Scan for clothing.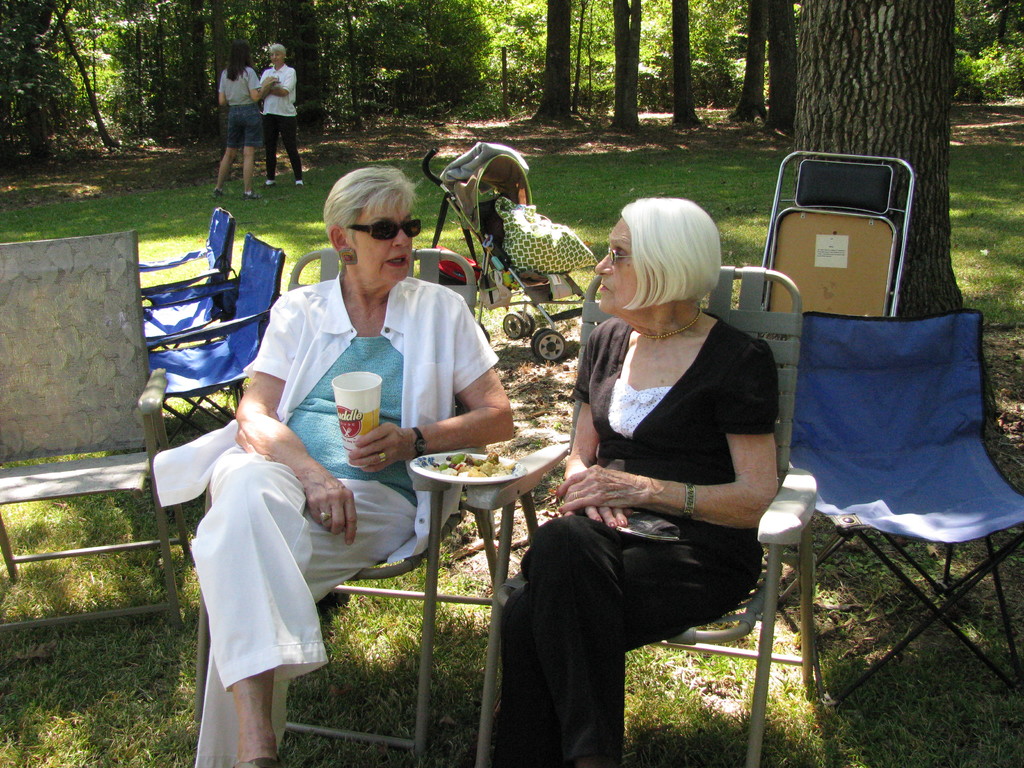
Scan result: left=152, top=265, right=499, bottom=767.
